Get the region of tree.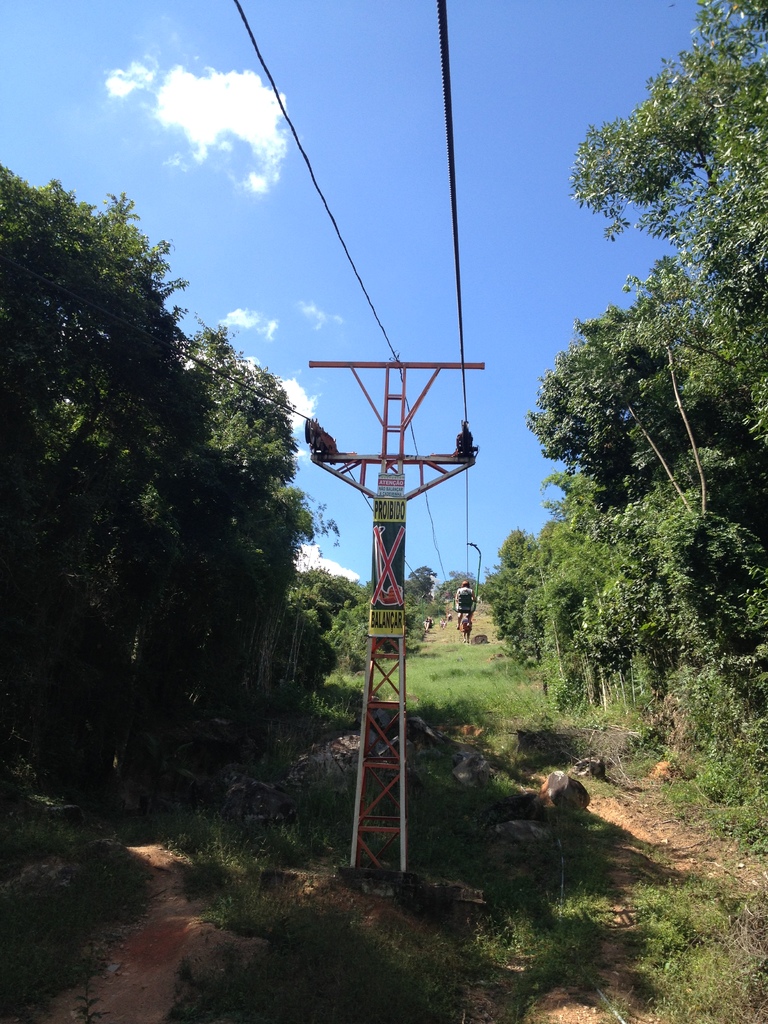
select_region(297, 570, 335, 596).
